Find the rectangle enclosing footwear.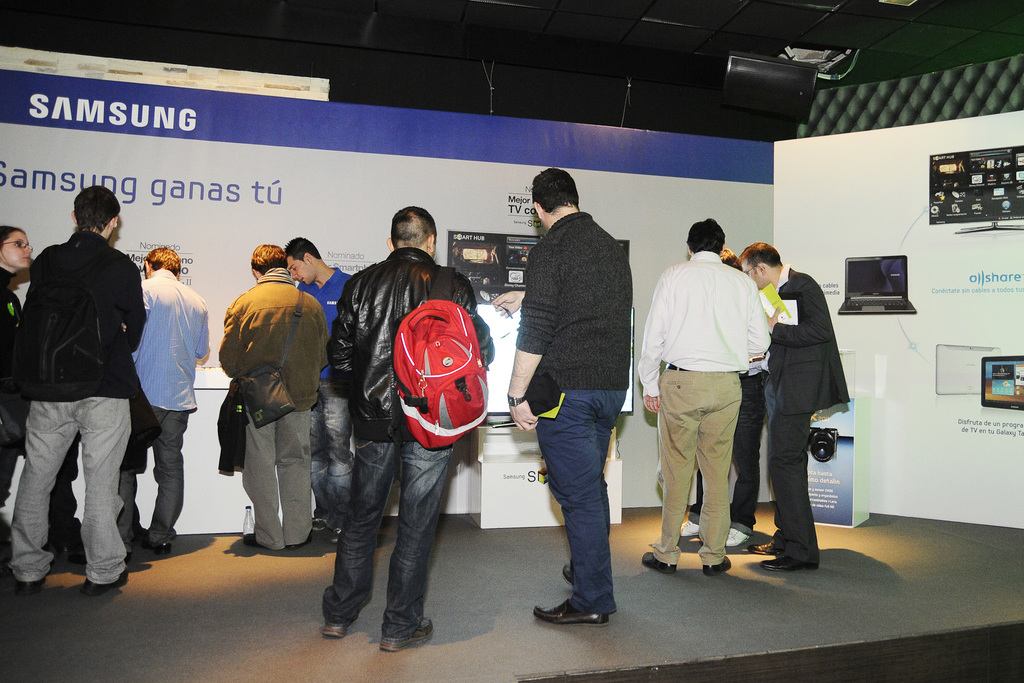
(left=323, top=623, right=351, bottom=638).
